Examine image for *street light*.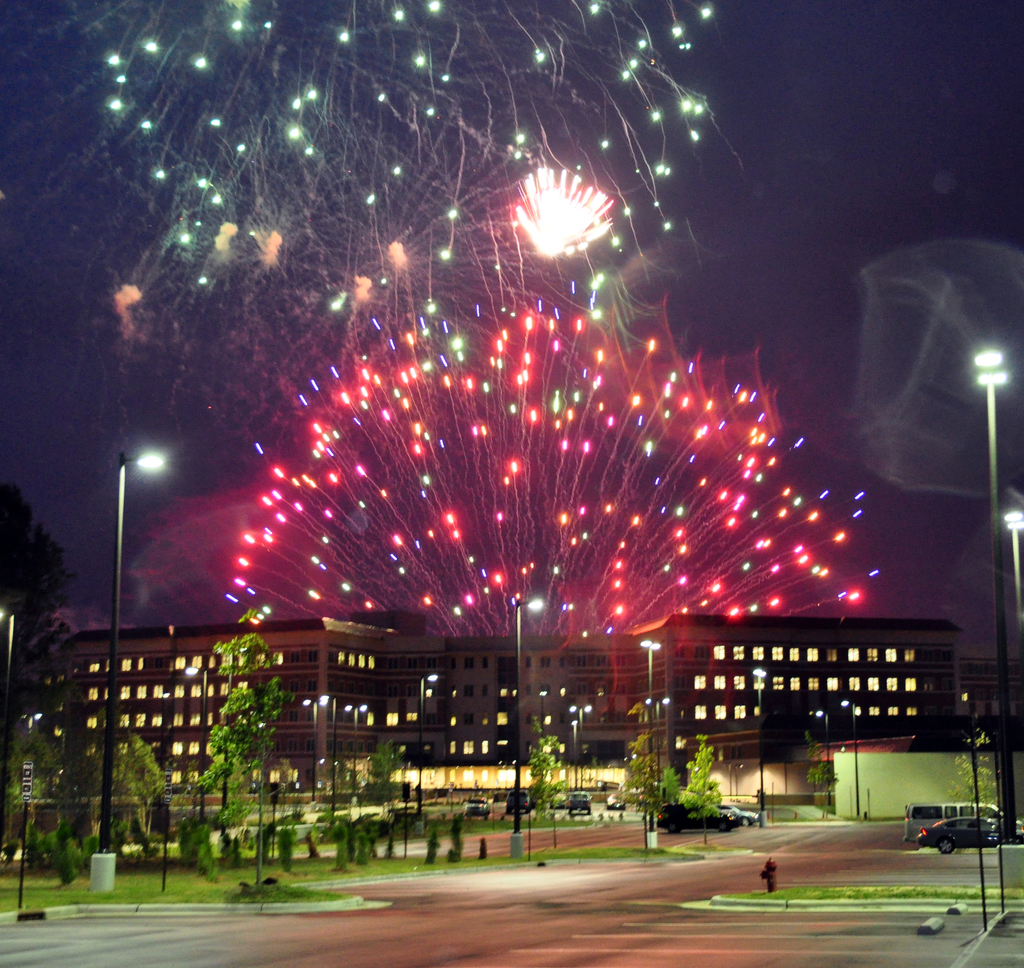
Examination result: BBox(422, 668, 444, 811).
